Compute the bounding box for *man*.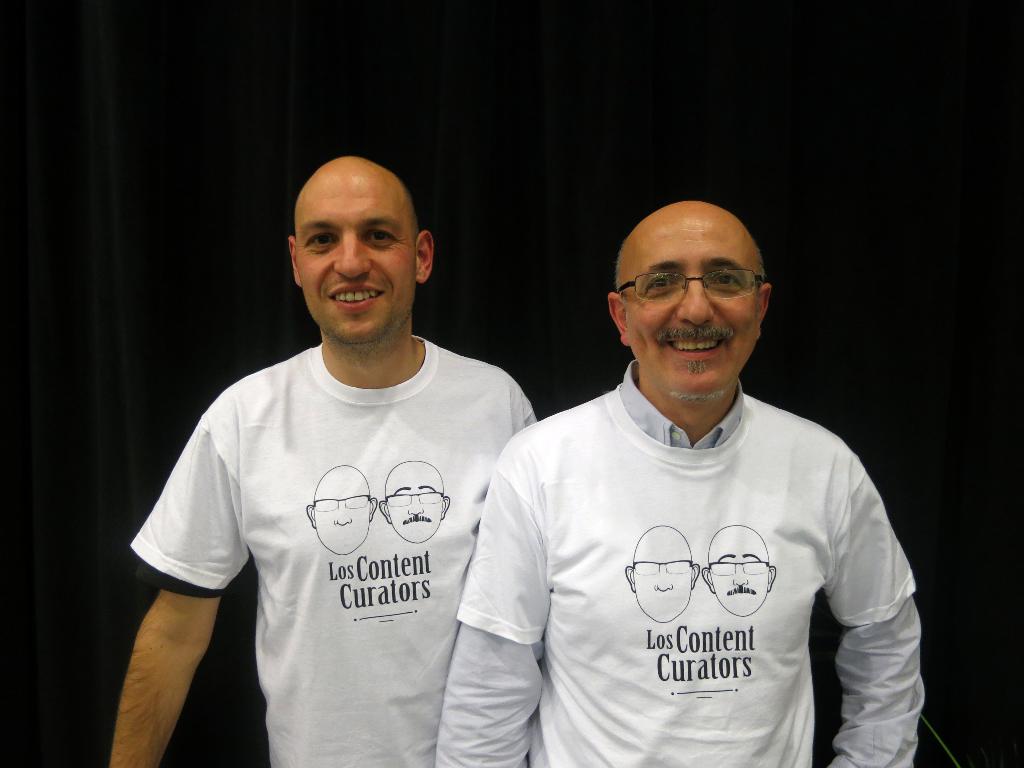
705 527 774 616.
